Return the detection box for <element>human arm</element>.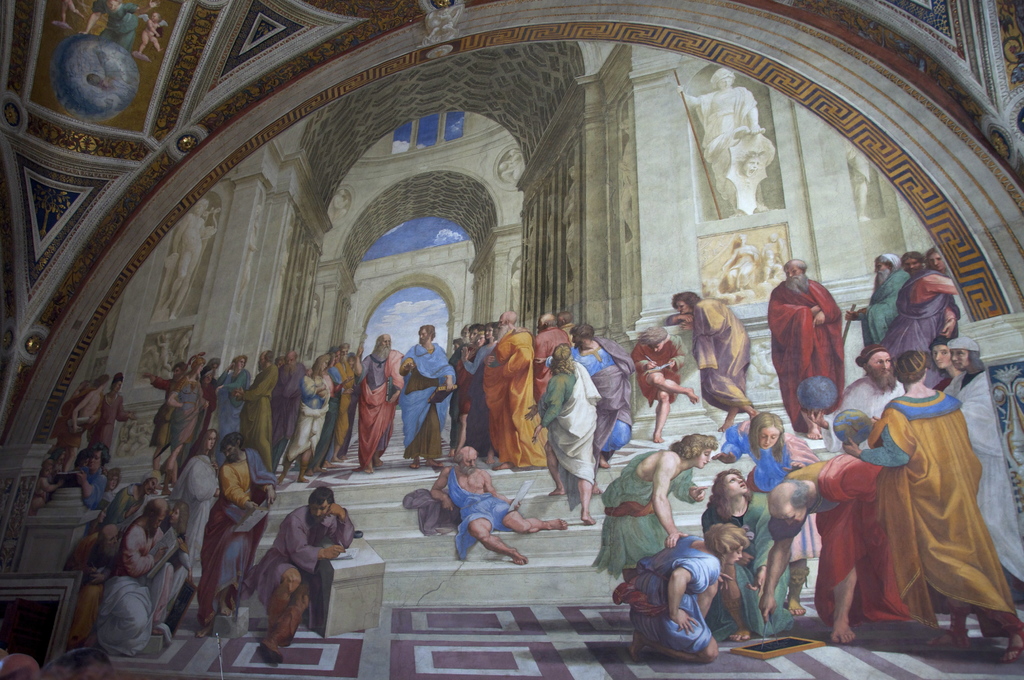
detection(436, 348, 457, 393).
